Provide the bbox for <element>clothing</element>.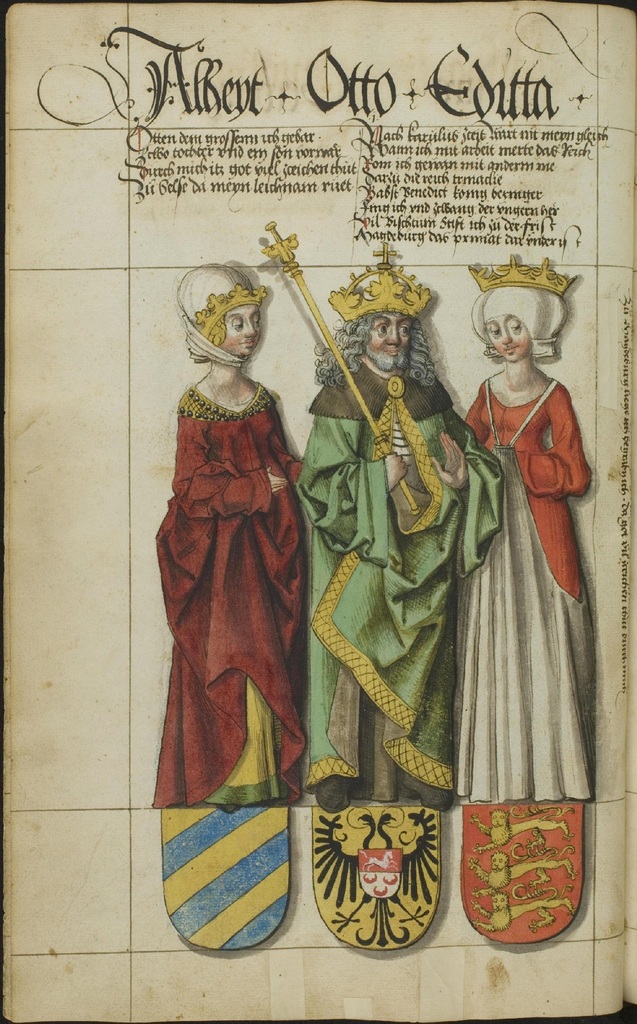
bbox=[290, 356, 501, 791].
